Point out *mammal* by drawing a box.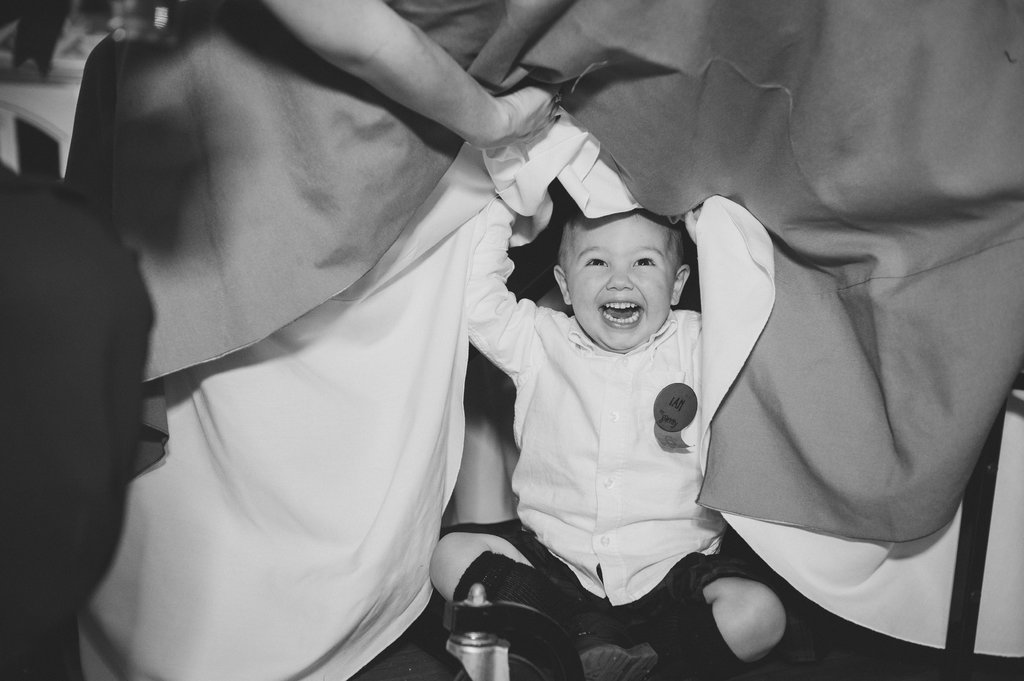
<region>468, 186, 810, 622</region>.
